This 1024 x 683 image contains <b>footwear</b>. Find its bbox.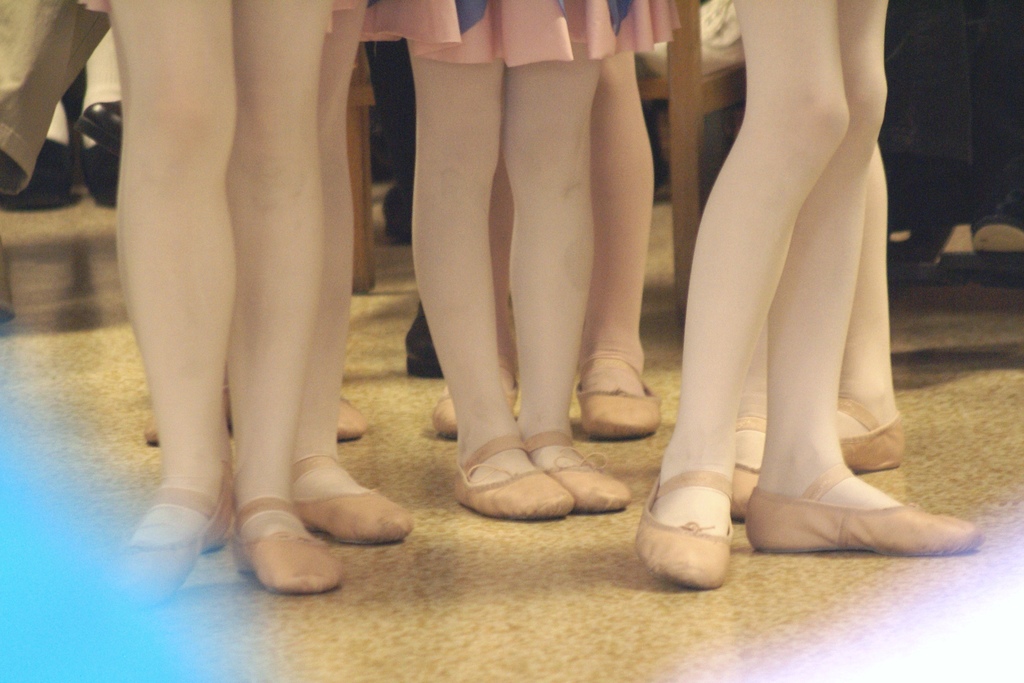
<region>129, 451, 232, 609</region>.
